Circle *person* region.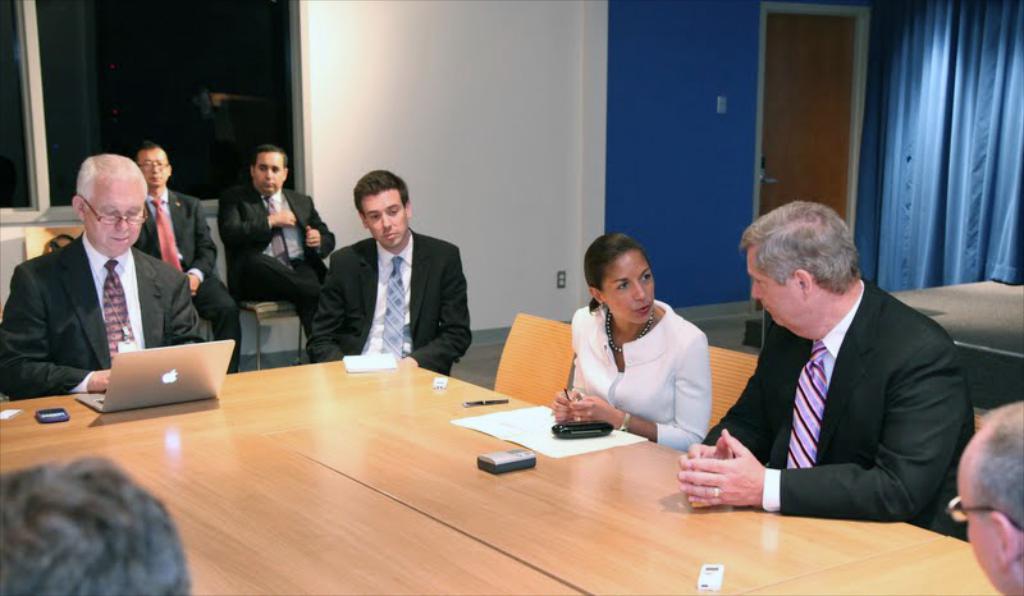
Region: x1=20 y1=119 x2=201 y2=421.
